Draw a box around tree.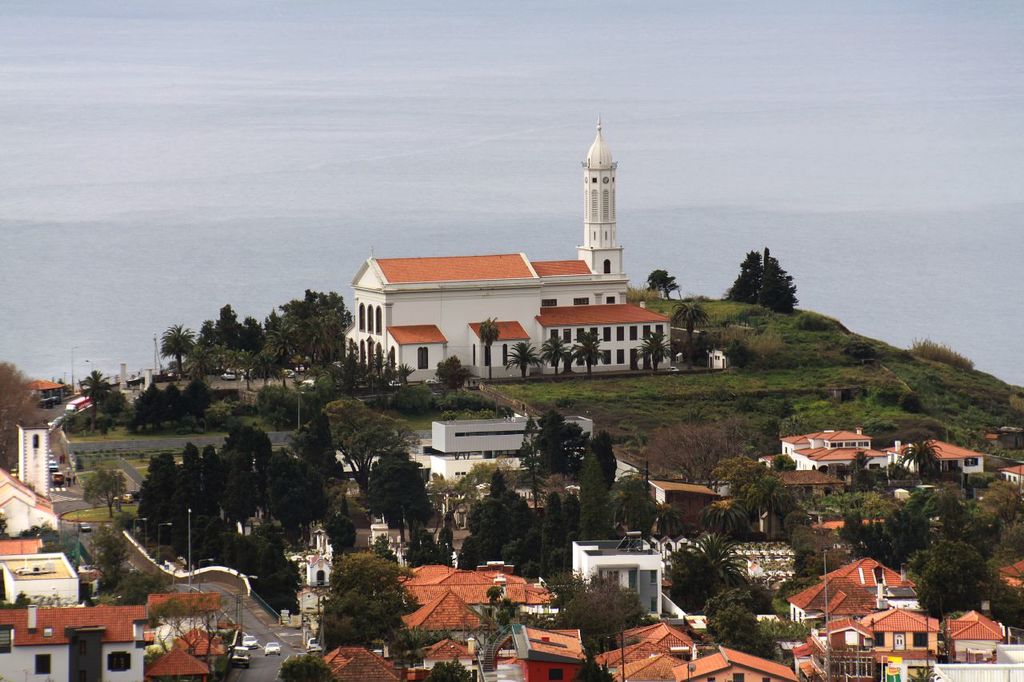
box=[202, 308, 258, 363].
